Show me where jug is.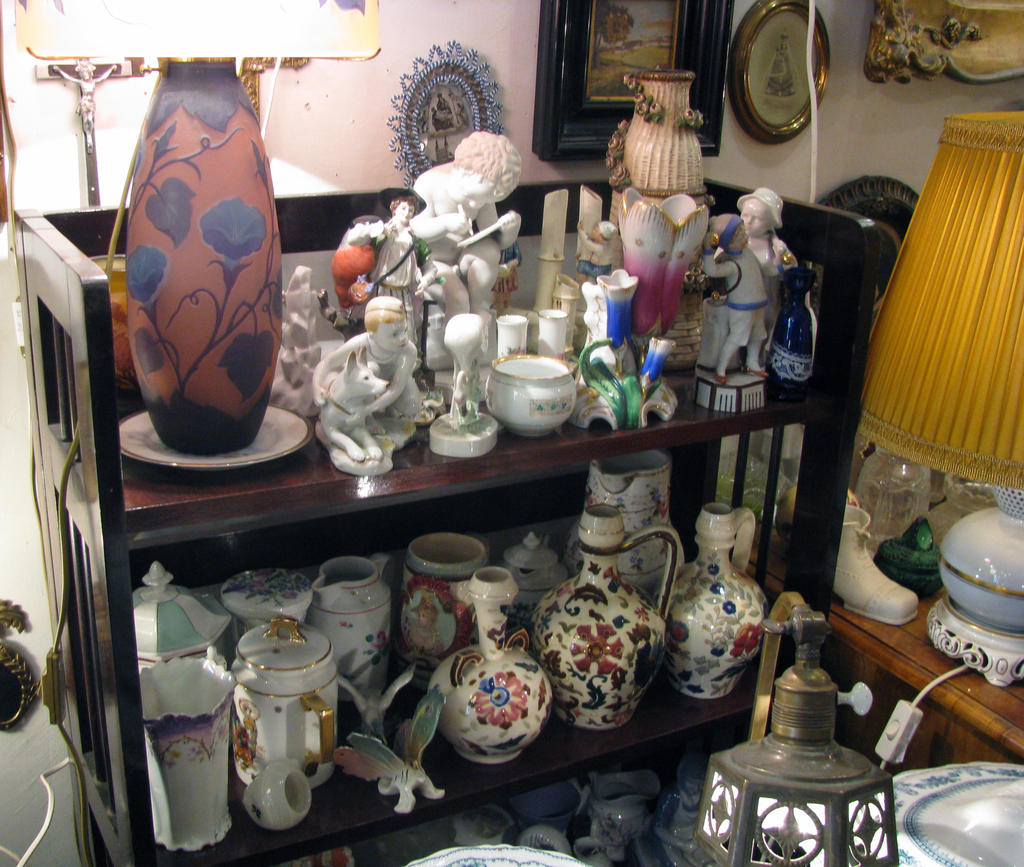
jug is at 428,565,550,766.
